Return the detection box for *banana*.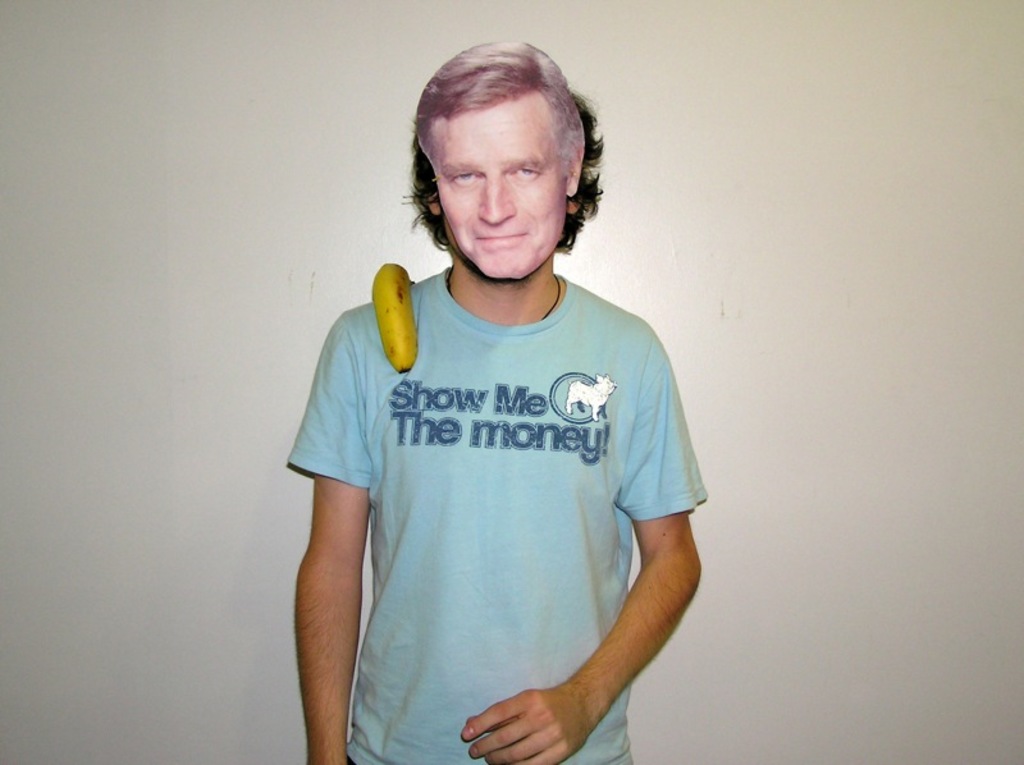
Rect(371, 257, 416, 376).
